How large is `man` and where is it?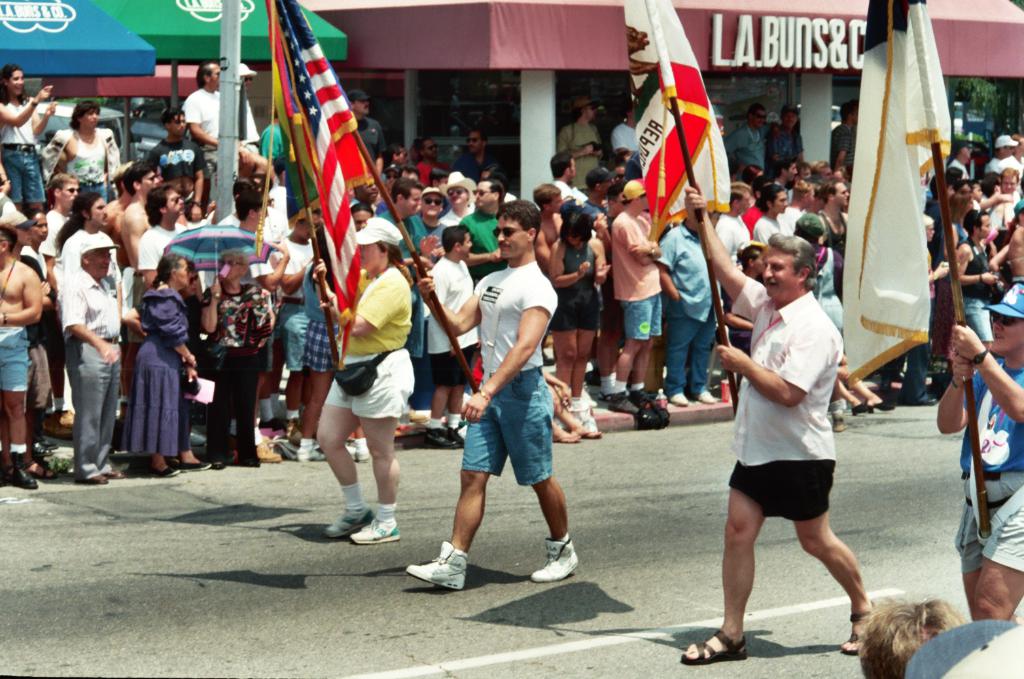
Bounding box: box(346, 86, 389, 177).
